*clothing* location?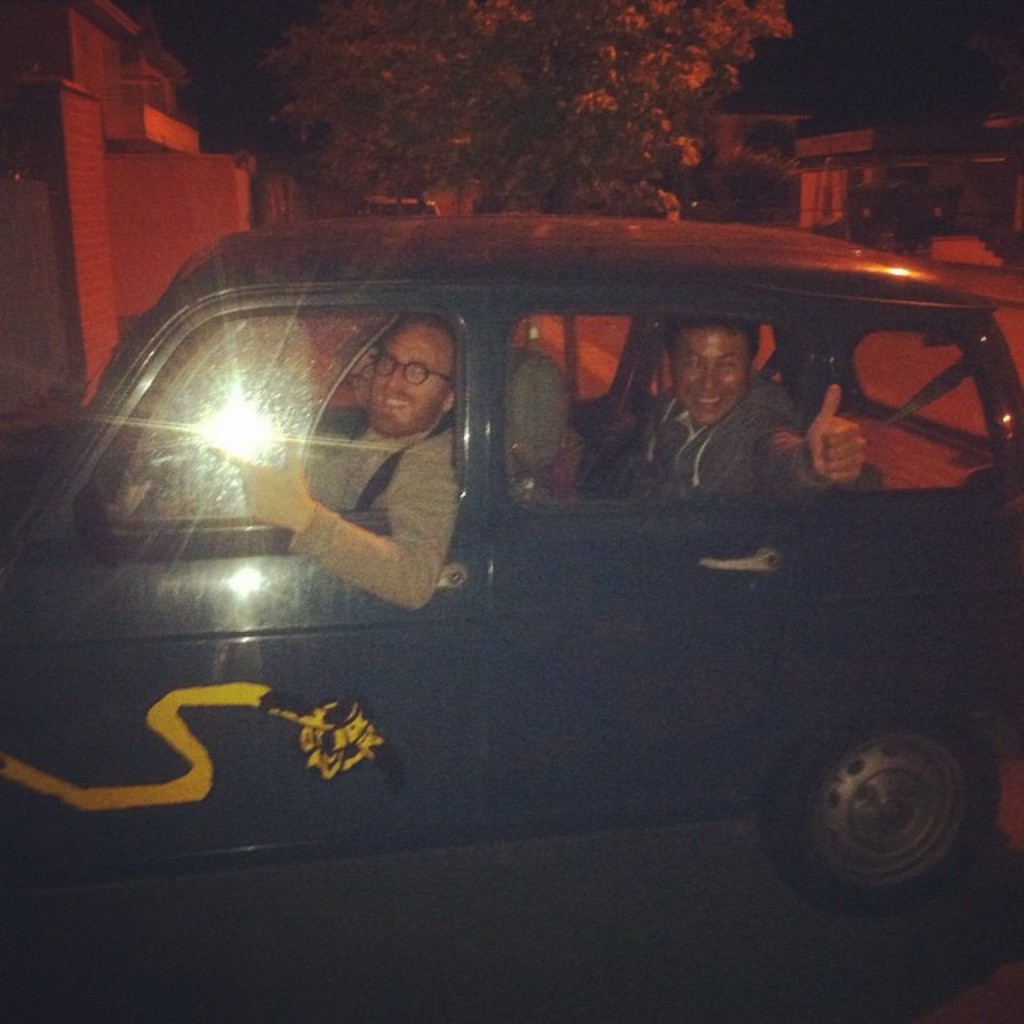
<region>589, 386, 882, 510</region>
